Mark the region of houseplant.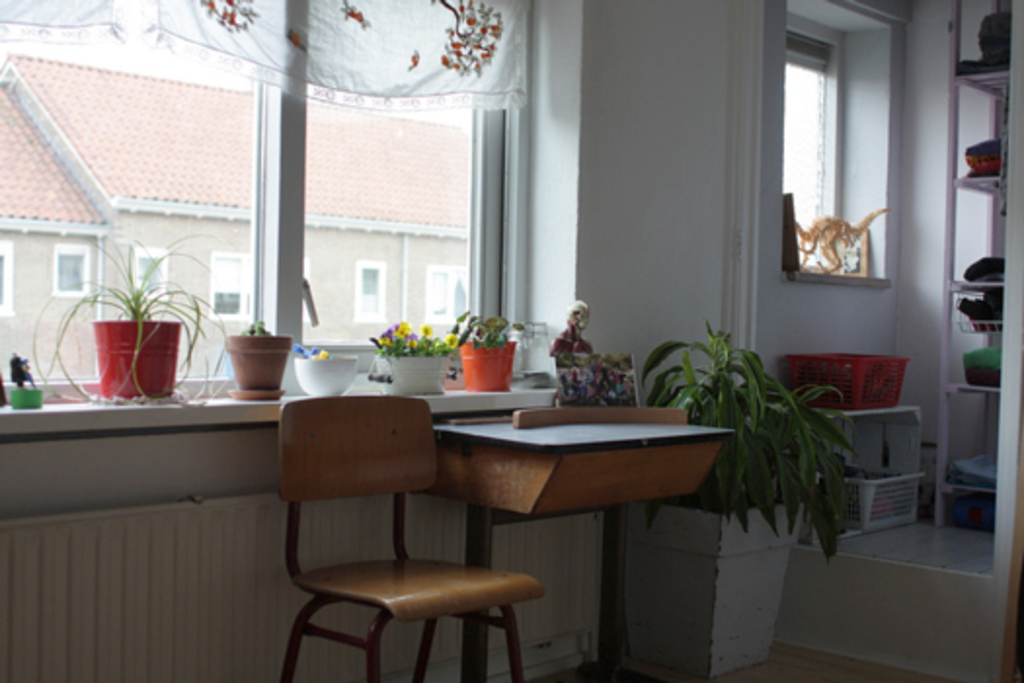
Region: 29 230 234 408.
